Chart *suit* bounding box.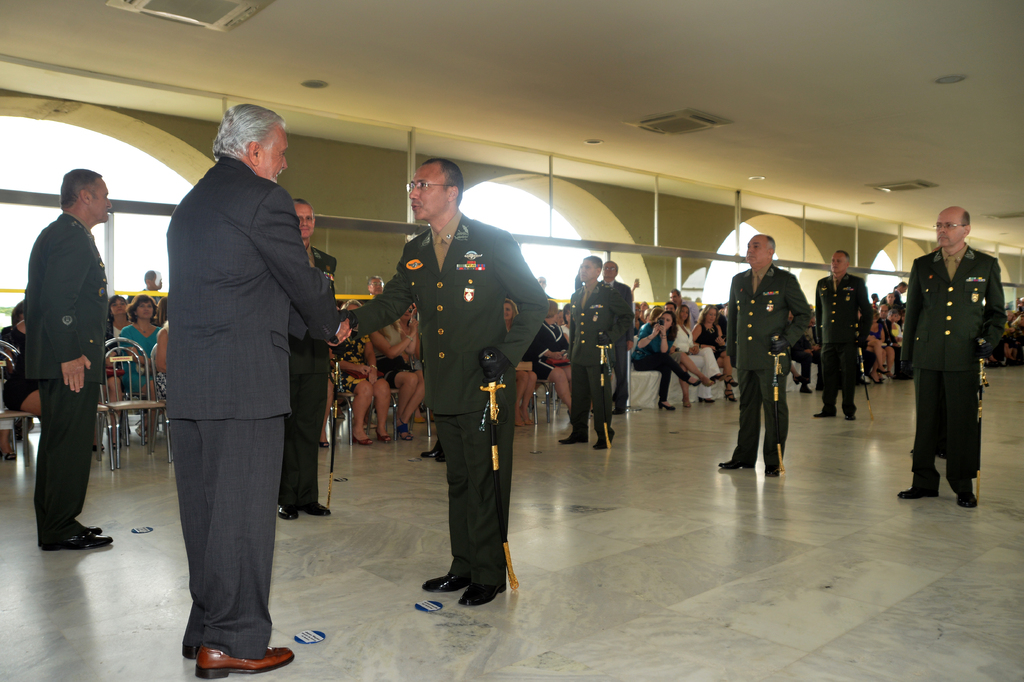
Charted: {"left": 353, "top": 208, "right": 548, "bottom": 588}.
